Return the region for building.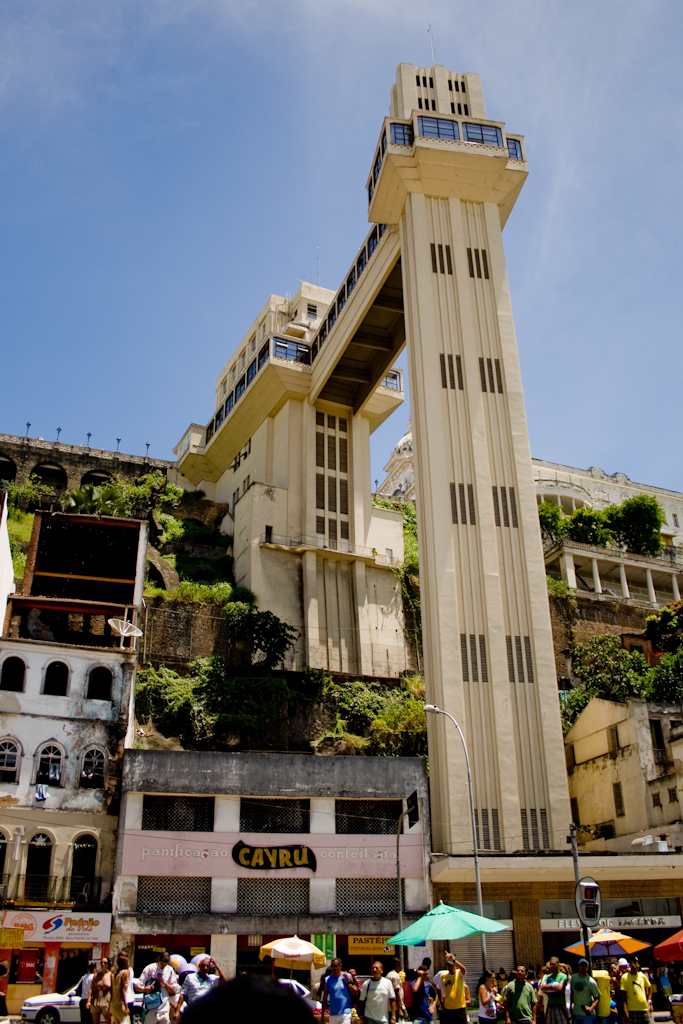
[109,750,430,1023].
